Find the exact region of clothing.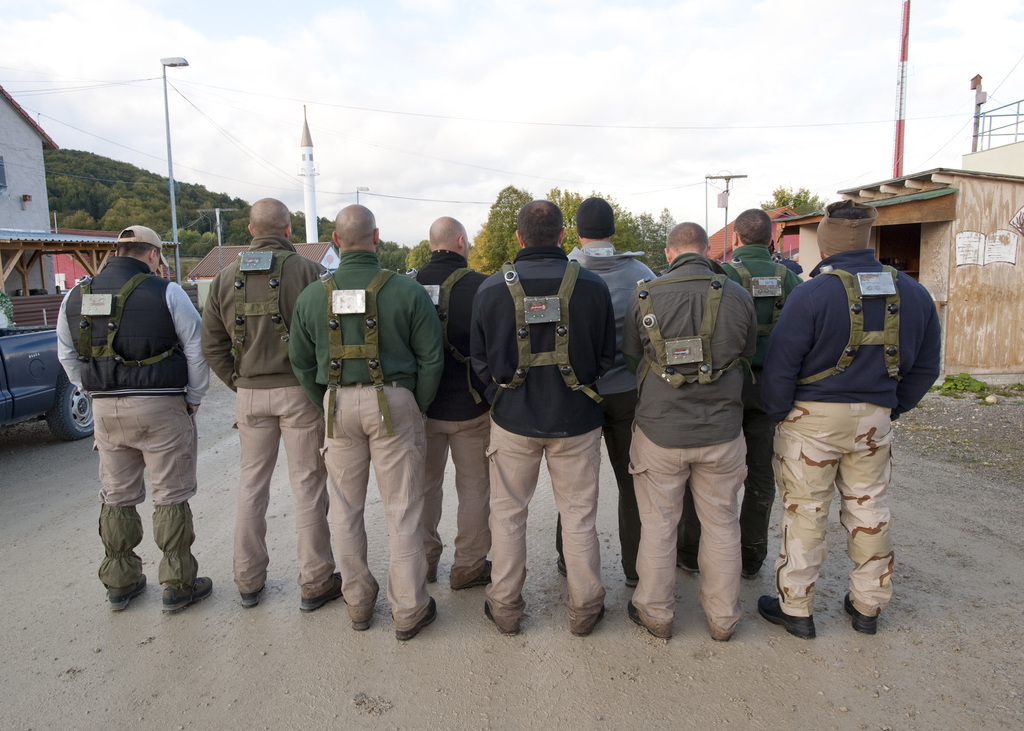
Exact region: rect(627, 252, 754, 633).
